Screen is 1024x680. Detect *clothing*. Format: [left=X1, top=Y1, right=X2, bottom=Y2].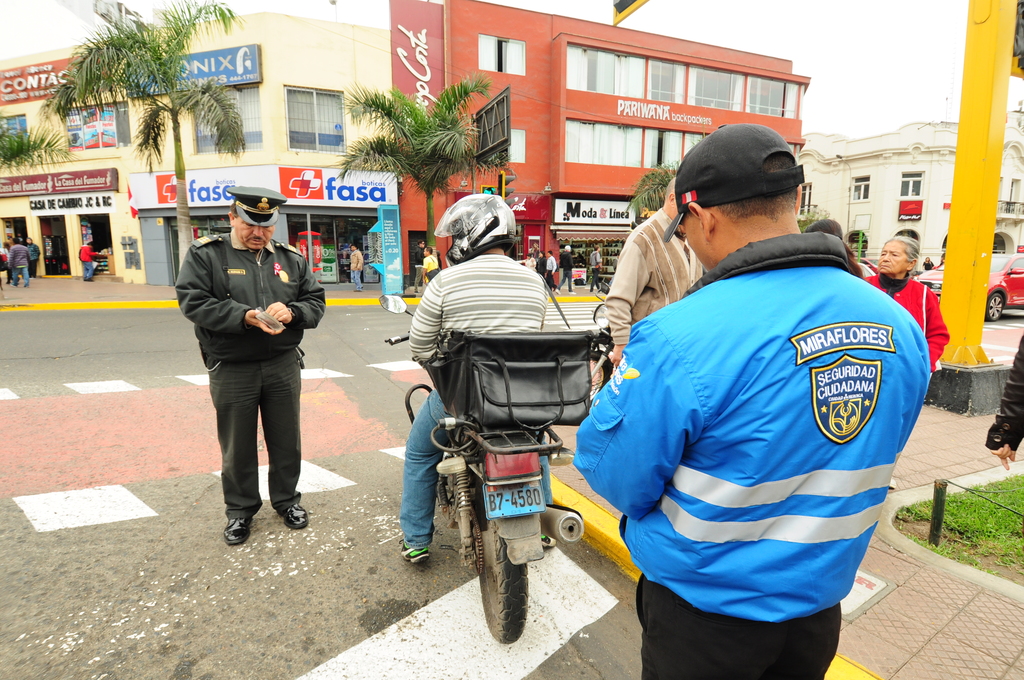
[left=412, top=243, right=426, bottom=295].
